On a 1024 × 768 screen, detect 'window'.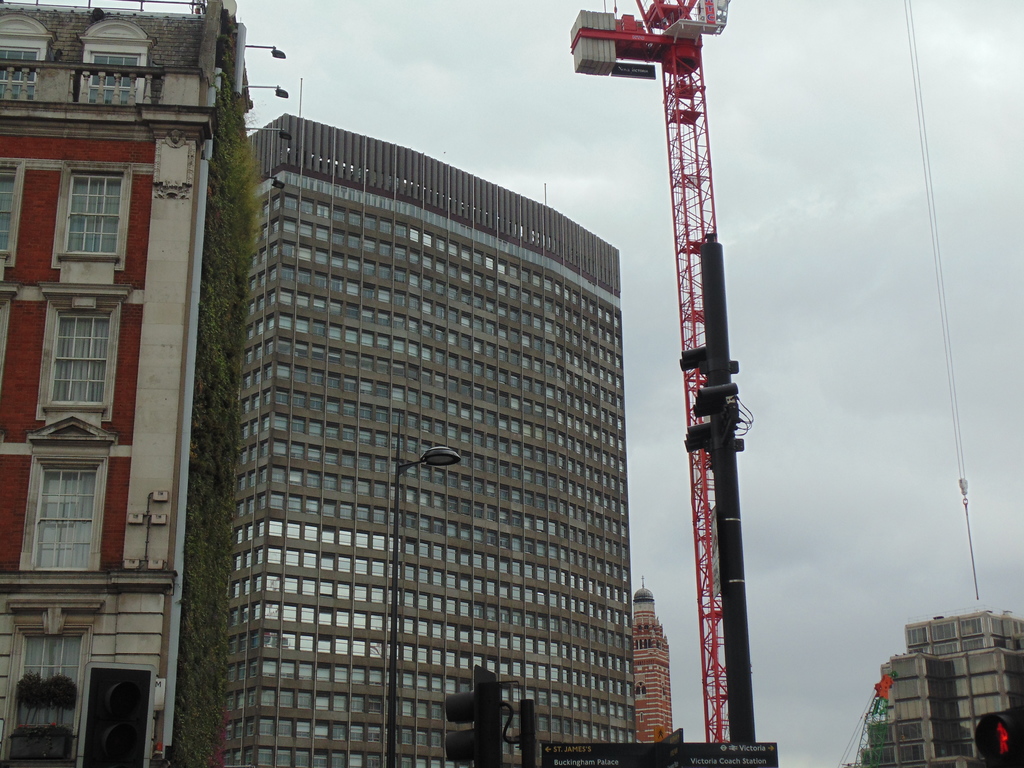
x1=0 y1=45 x2=42 y2=104.
